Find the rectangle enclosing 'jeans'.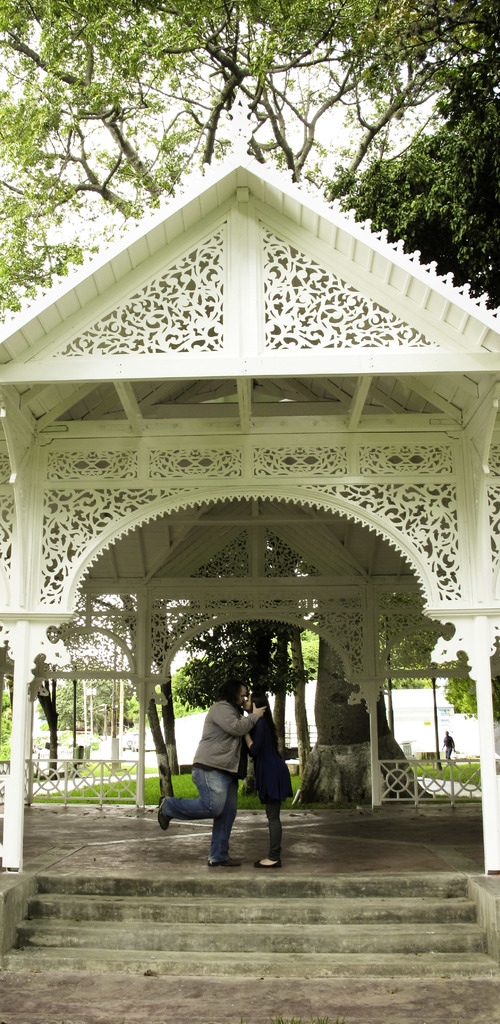
rect(177, 756, 252, 865).
